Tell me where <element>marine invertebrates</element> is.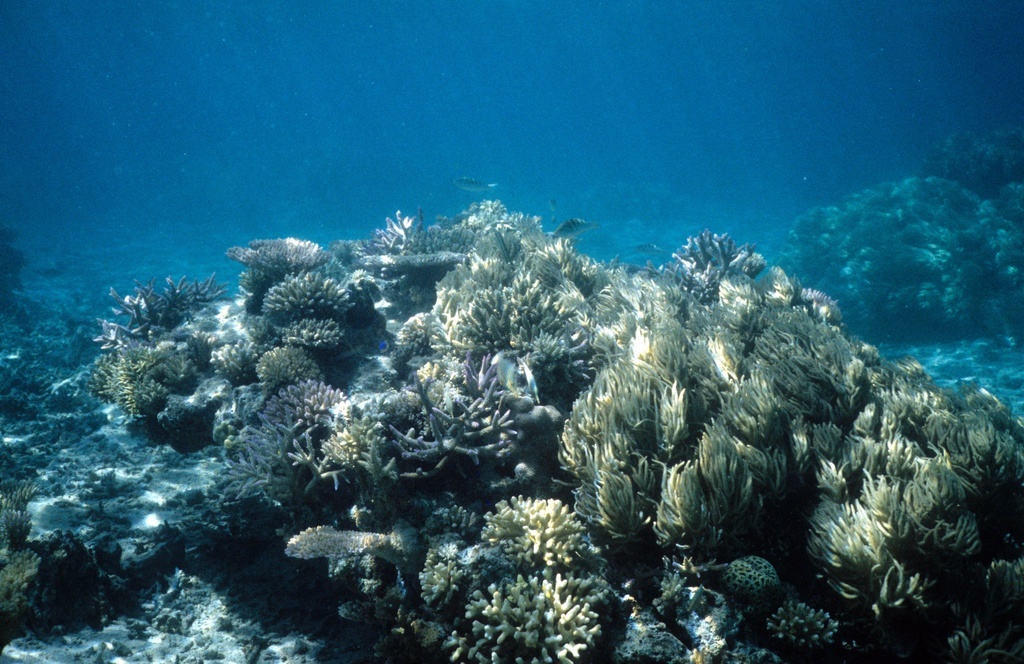
<element>marine invertebrates</element> is at 958,544,1023,663.
